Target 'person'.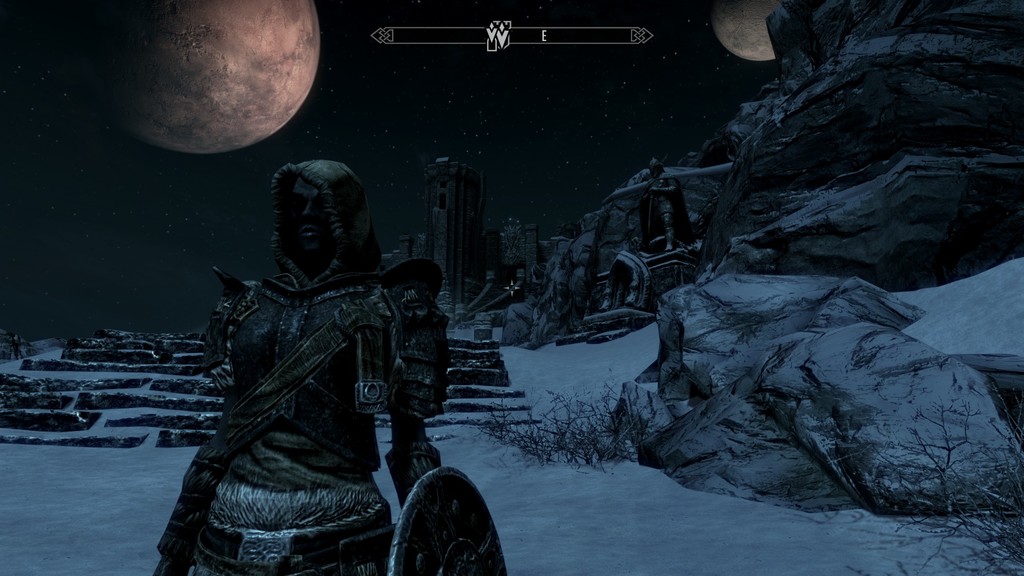
Target region: select_region(153, 157, 455, 575).
